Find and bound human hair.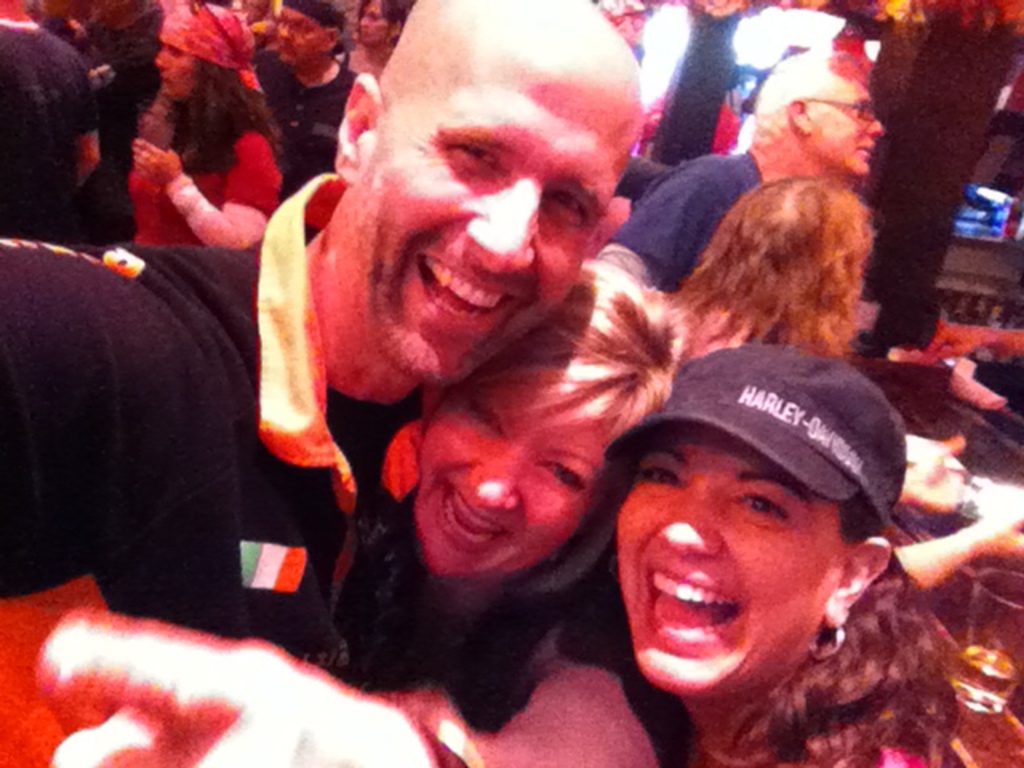
Bound: locate(758, 43, 850, 146).
